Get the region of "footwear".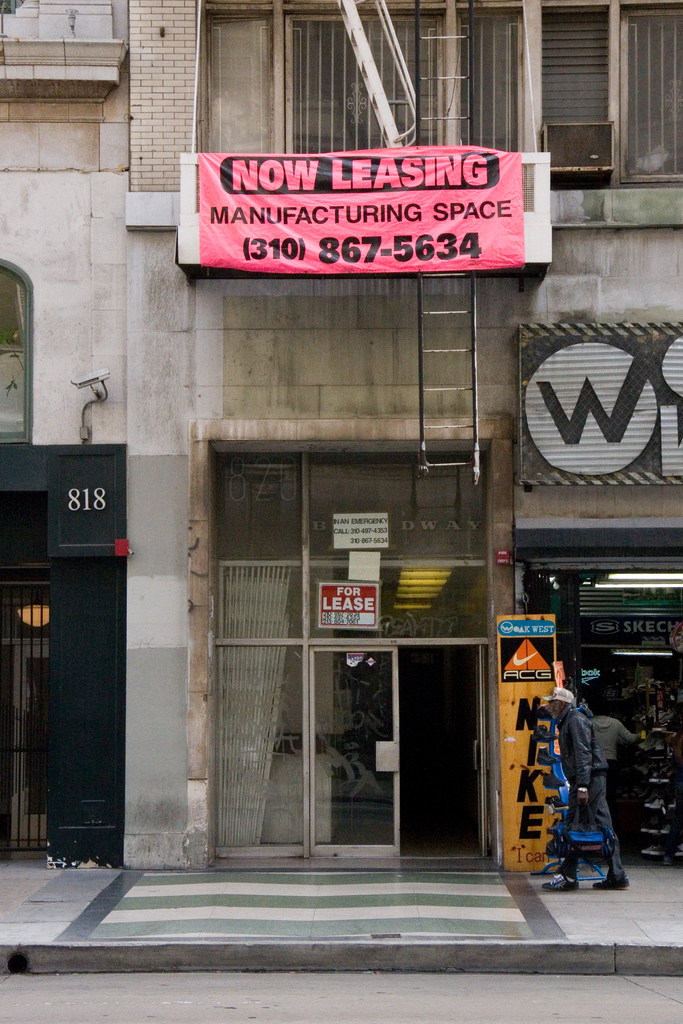
bbox=[649, 797, 668, 810].
